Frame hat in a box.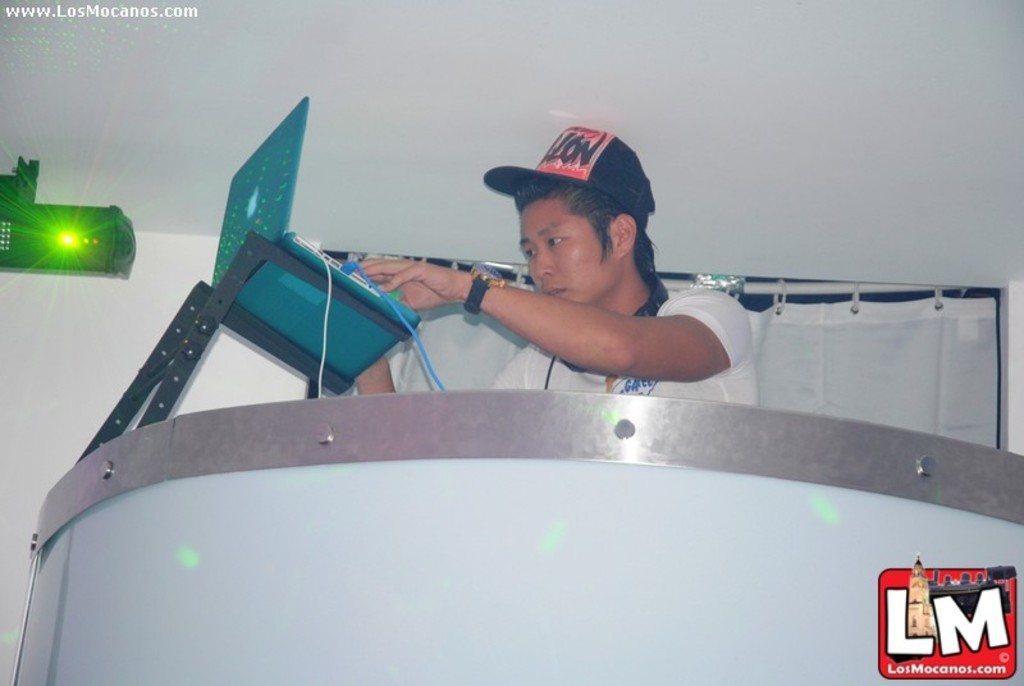
(481, 124, 655, 229).
